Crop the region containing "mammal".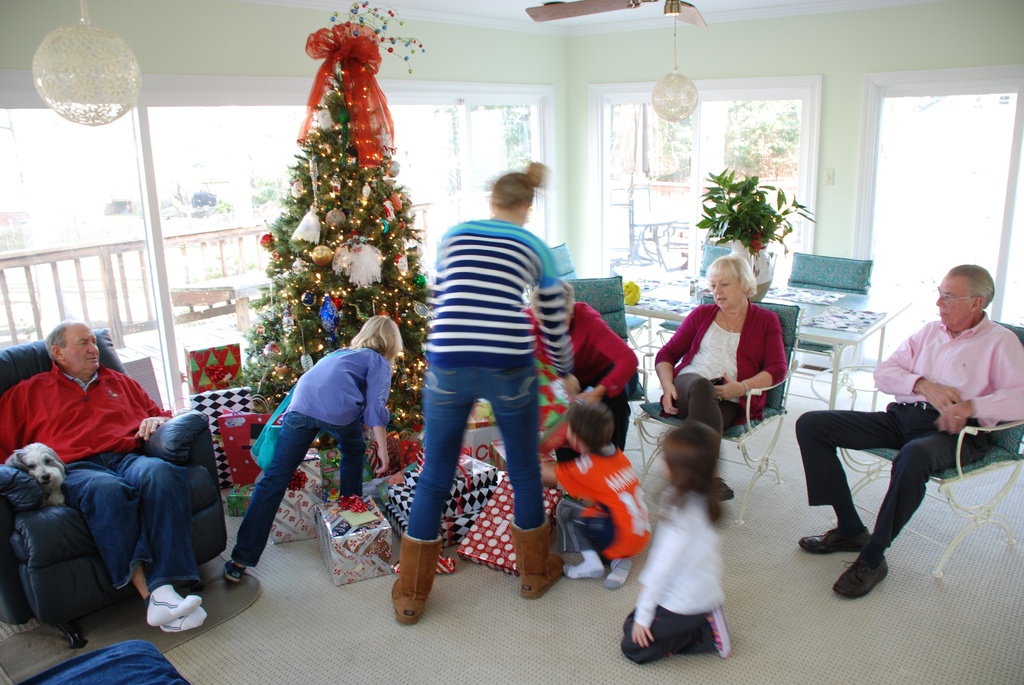
Crop region: region(1, 315, 205, 636).
